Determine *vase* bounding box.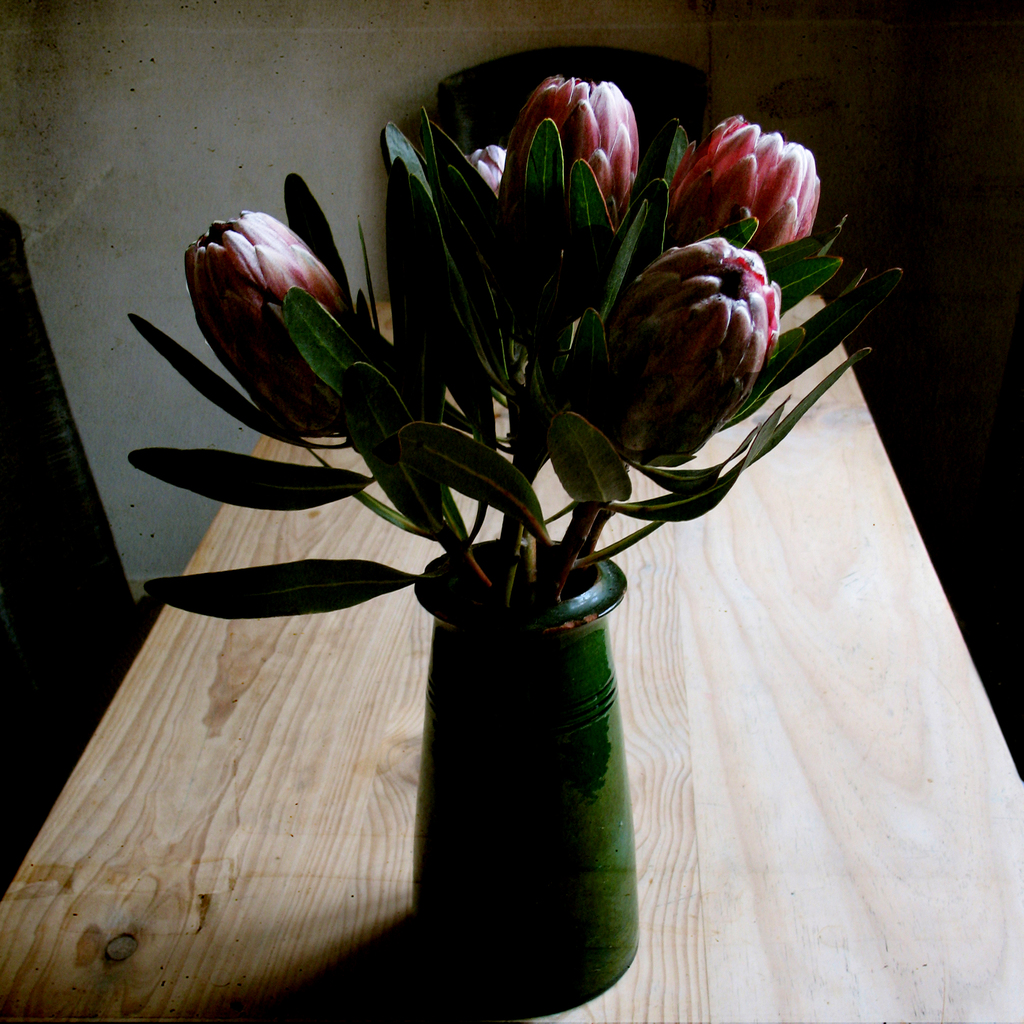
Determined: 402/533/641/1016.
